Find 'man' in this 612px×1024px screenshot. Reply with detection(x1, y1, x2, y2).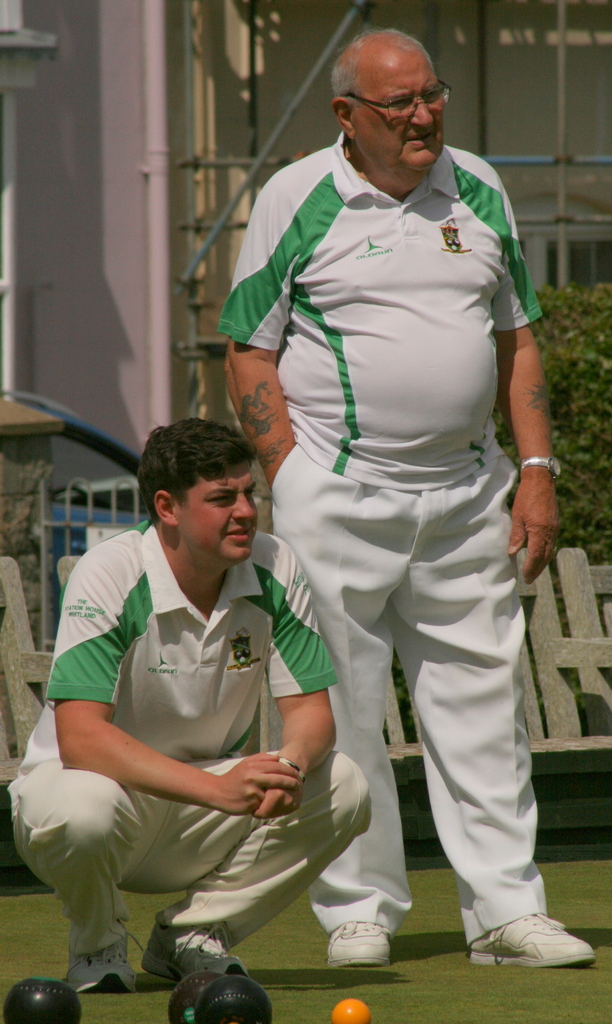
detection(200, 29, 611, 994).
